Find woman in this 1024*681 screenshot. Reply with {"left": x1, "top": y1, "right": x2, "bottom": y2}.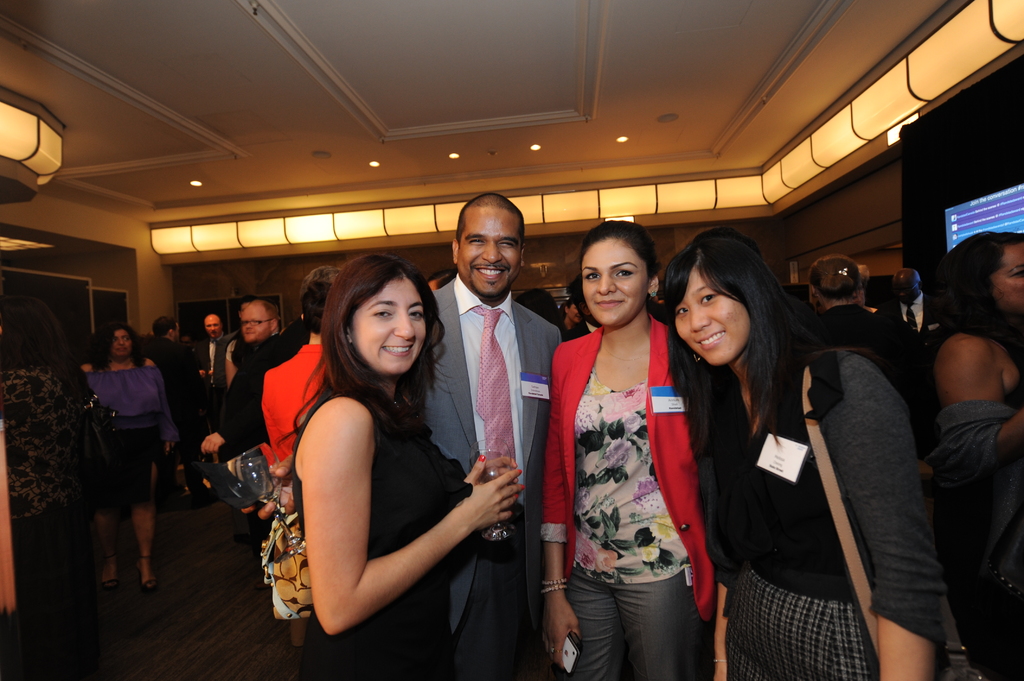
{"left": 657, "top": 234, "right": 947, "bottom": 680}.
